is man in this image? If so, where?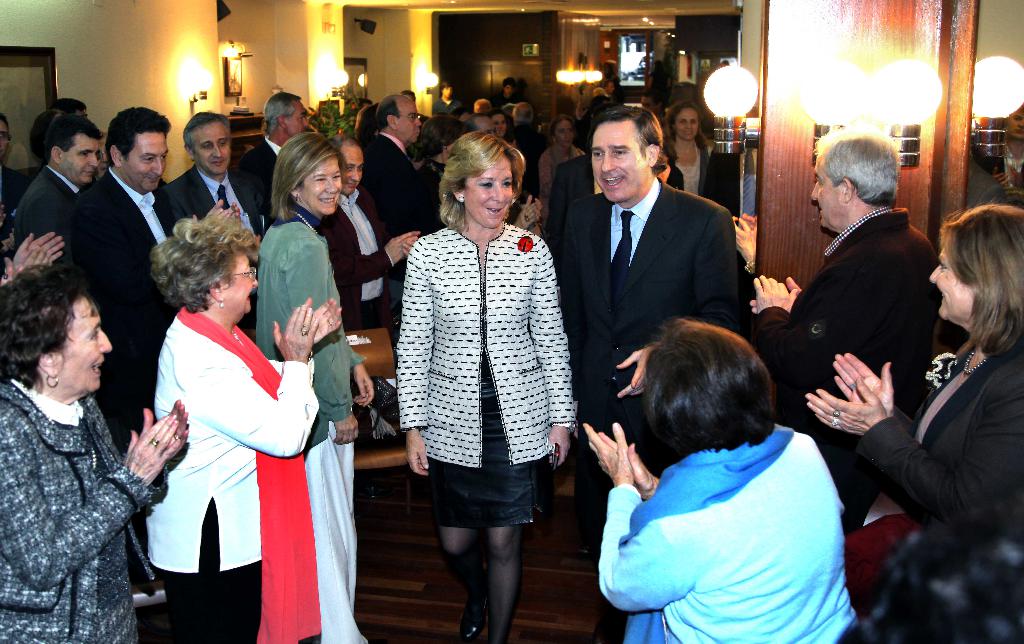
Yes, at Rect(511, 103, 545, 199).
